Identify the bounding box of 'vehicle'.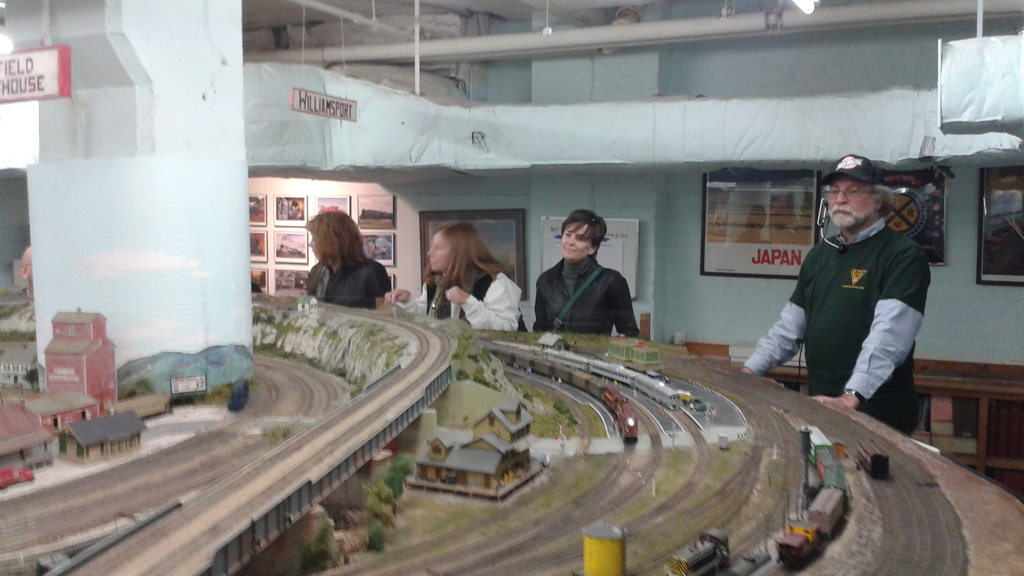
495/337/685/413.
